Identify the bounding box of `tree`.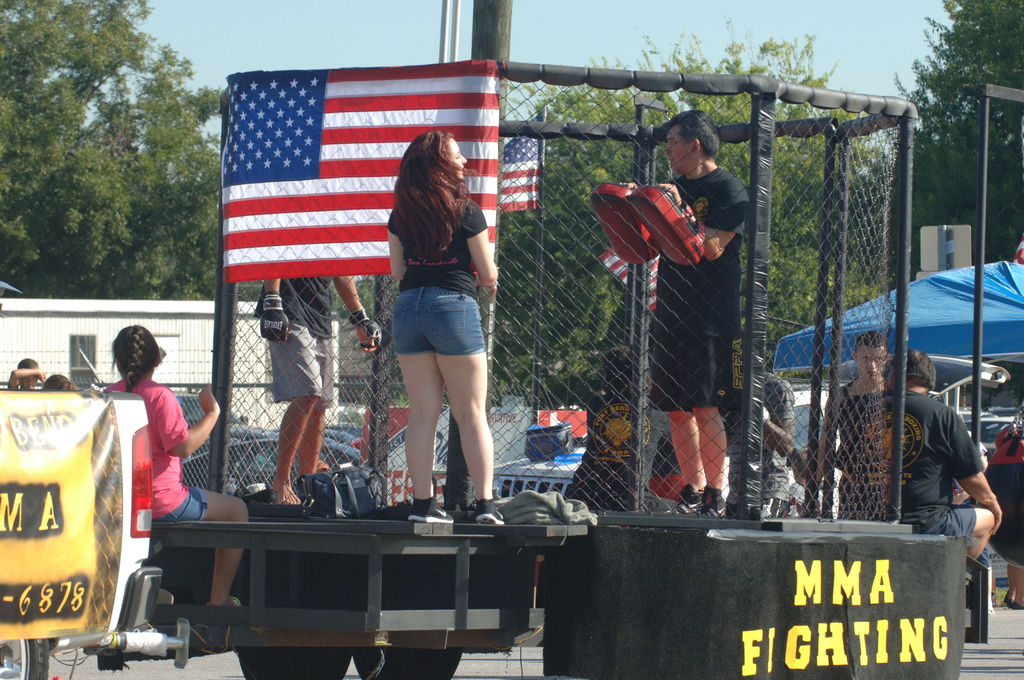
box=[886, 0, 1023, 268].
